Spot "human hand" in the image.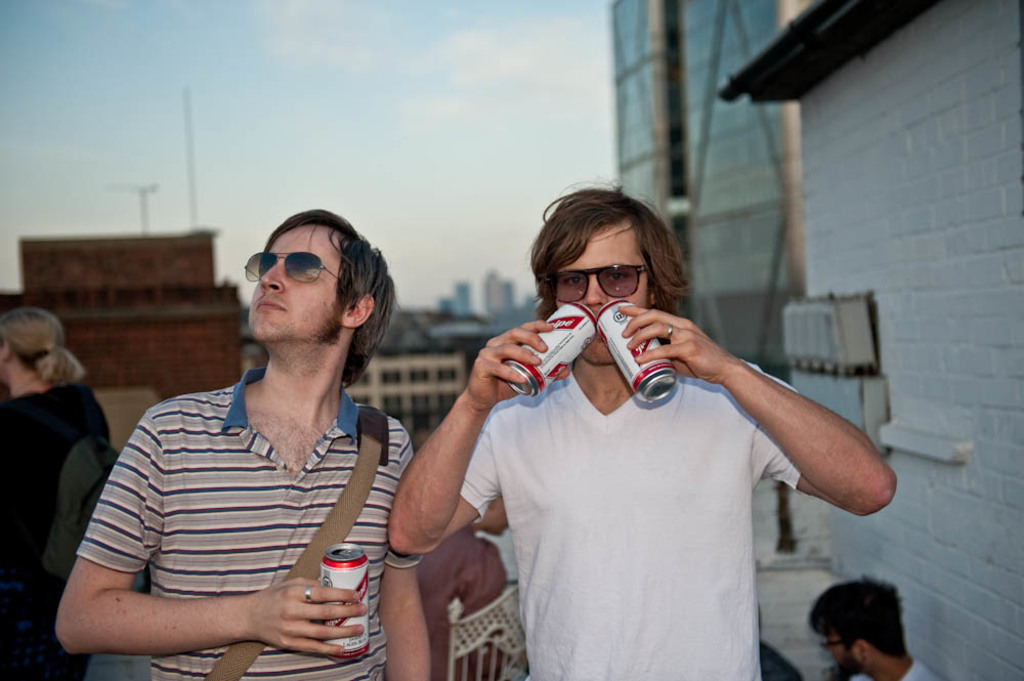
"human hand" found at x1=253, y1=577, x2=367, y2=657.
